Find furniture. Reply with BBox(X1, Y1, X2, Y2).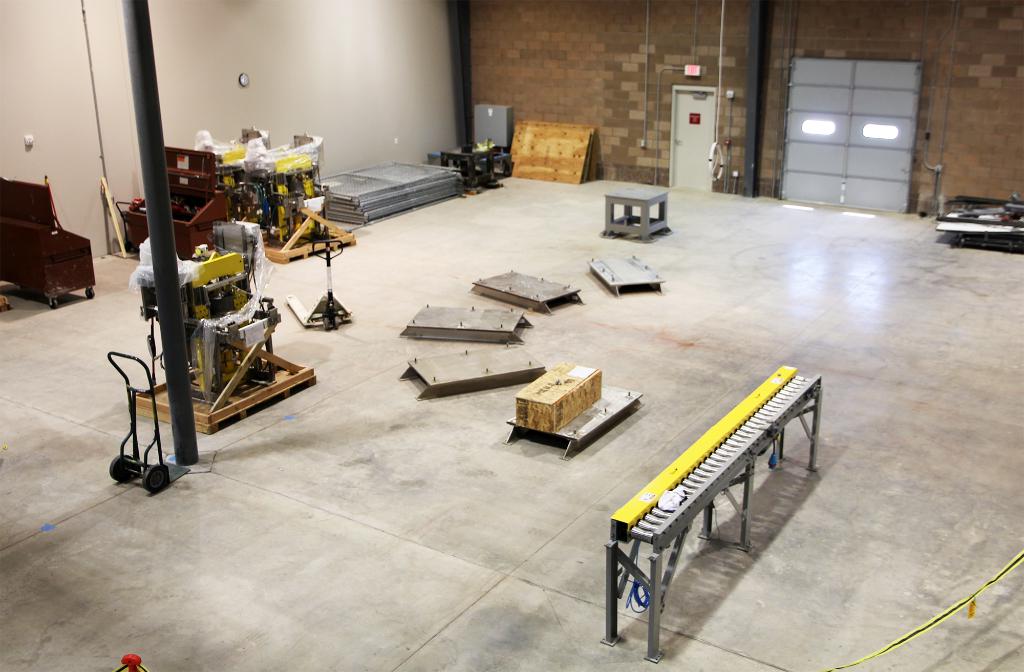
BBox(122, 146, 225, 258).
